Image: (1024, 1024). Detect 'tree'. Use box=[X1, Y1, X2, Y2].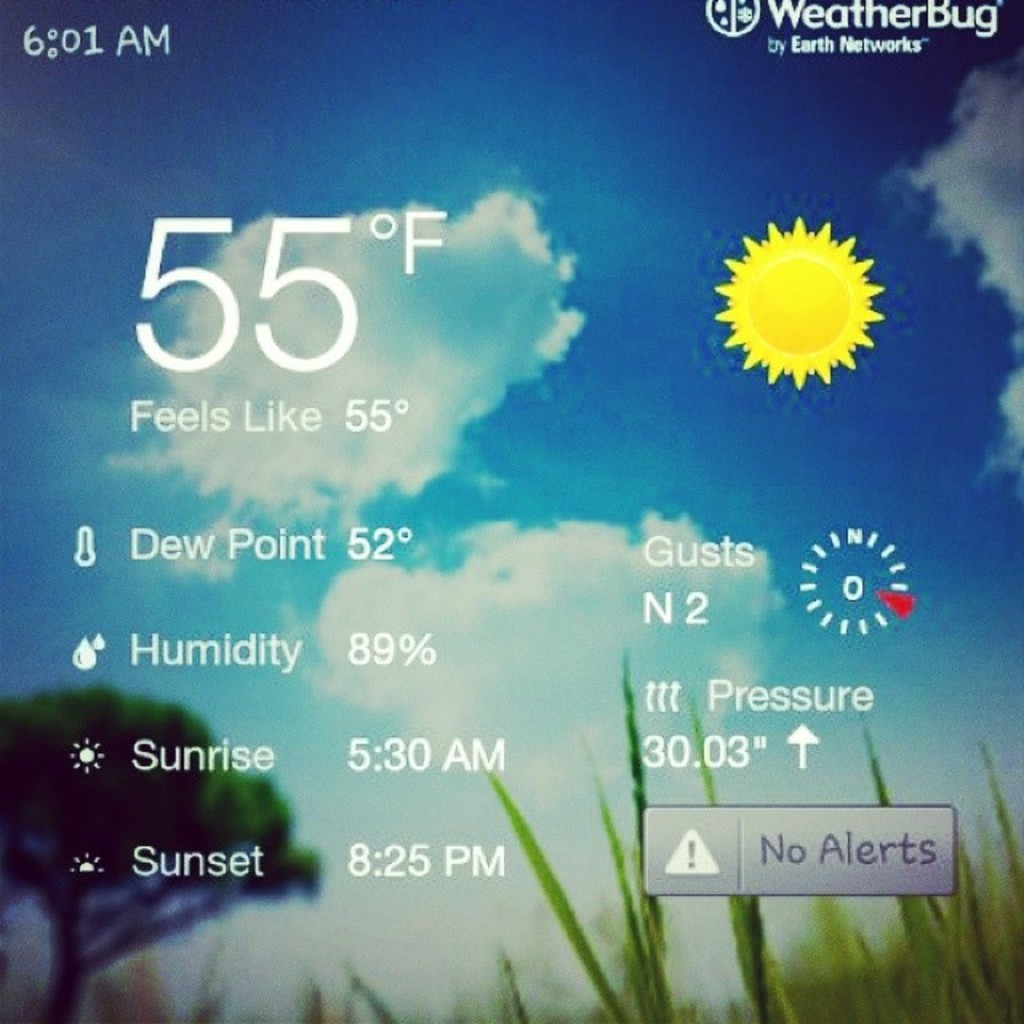
box=[0, 688, 326, 1022].
